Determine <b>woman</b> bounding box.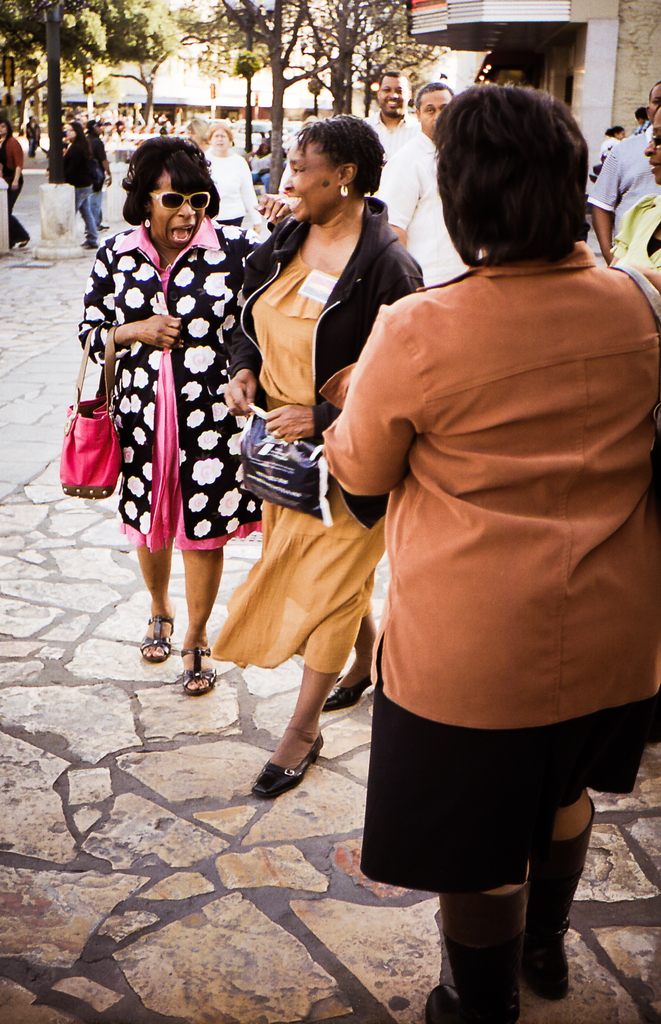
Determined: {"x1": 605, "y1": 105, "x2": 660, "y2": 313}.
